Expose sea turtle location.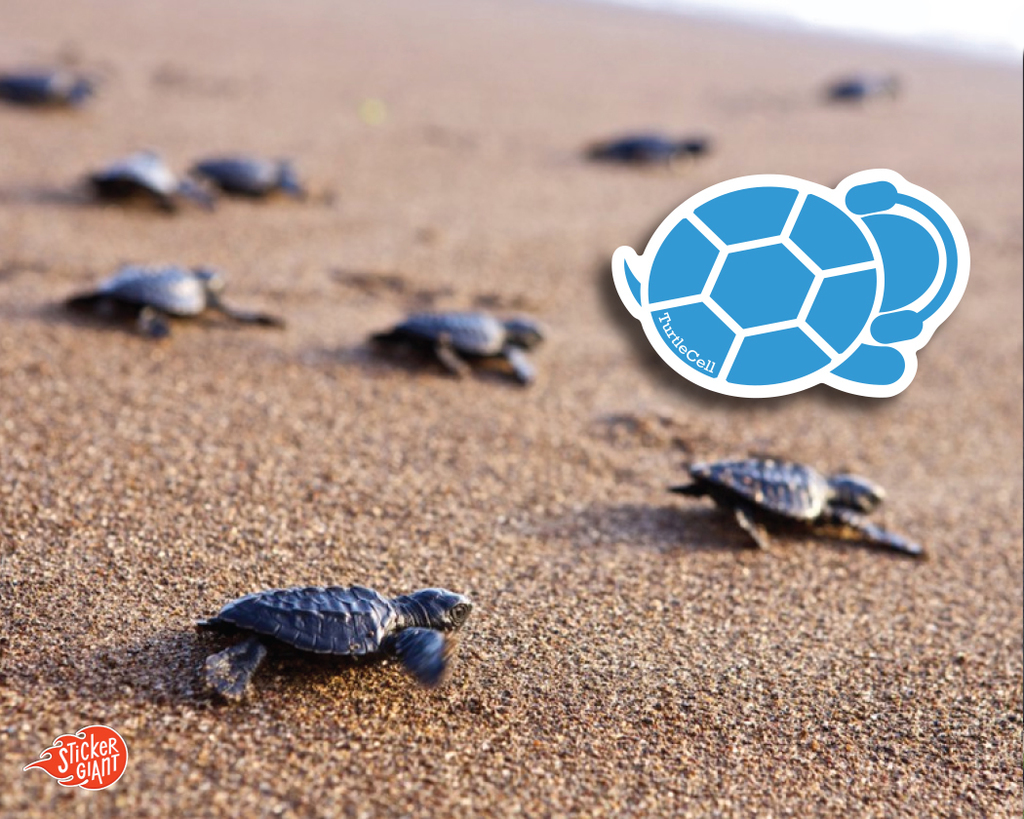
Exposed at bbox(660, 451, 932, 558).
